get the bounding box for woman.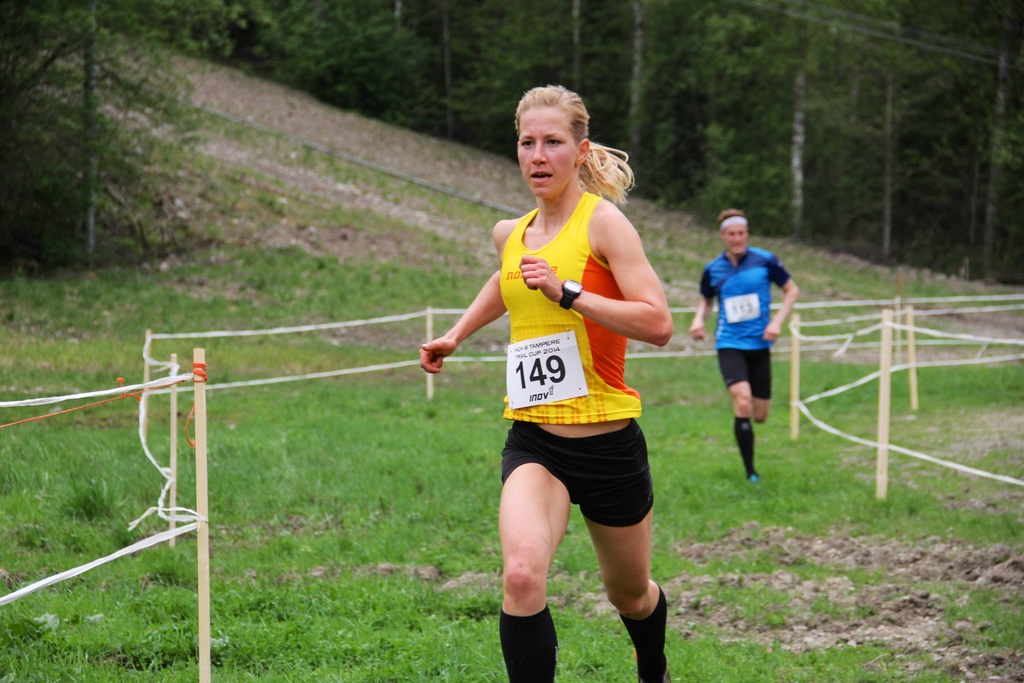
{"left": 685, "top": 204, "right": 807, "bottom": 484}.
